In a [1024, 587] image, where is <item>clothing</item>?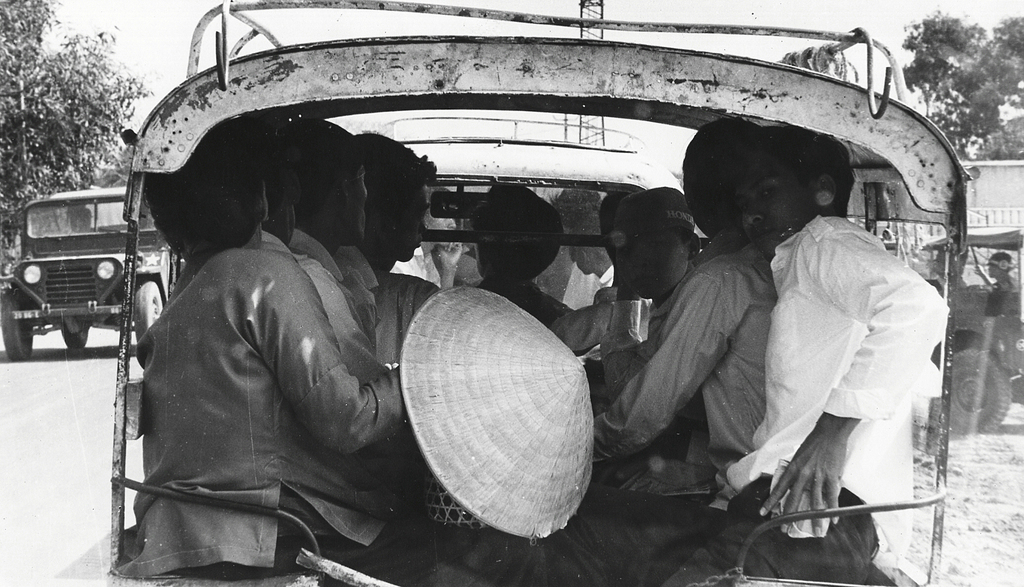
{"left": 279, "top": 224, "right": 401, "bottom": 382}.
